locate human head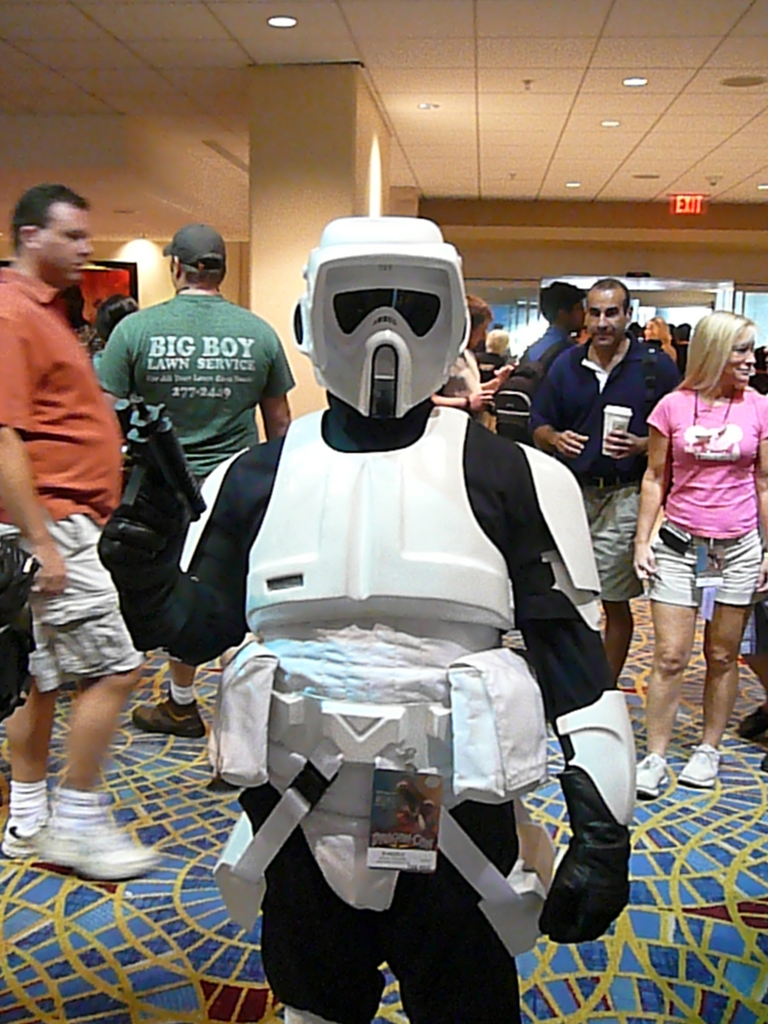
region(689, 309, 761, 384)
